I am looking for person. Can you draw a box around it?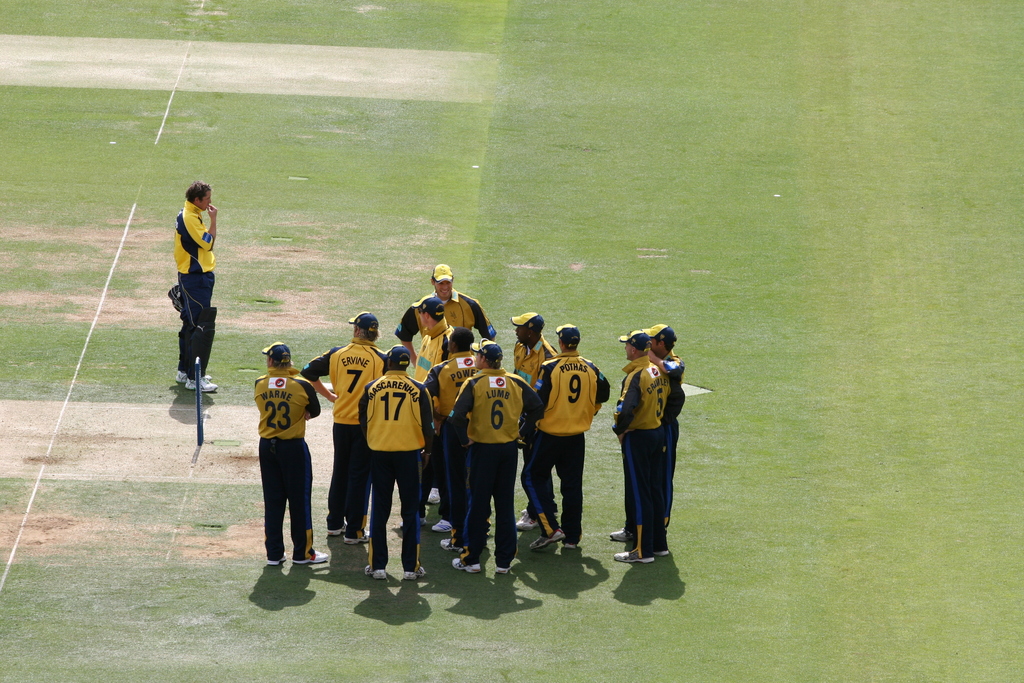
Sure, the bounding box is 172,179,218,394.
